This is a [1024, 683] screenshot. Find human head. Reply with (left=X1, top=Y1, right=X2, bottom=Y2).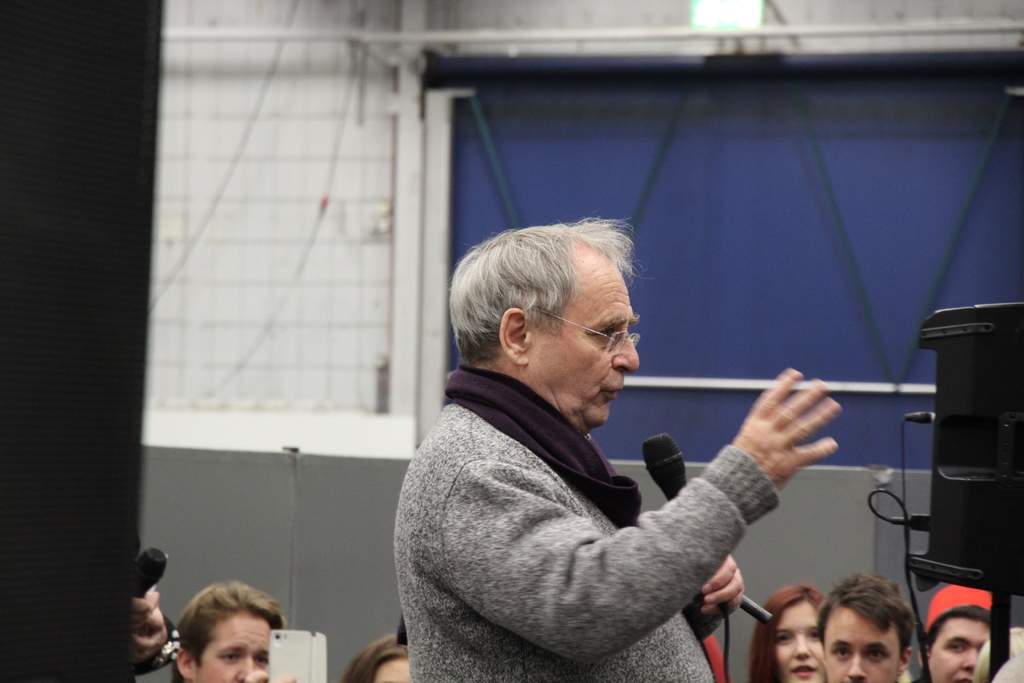
(left=351, top=629, right=420, bottom=682).
